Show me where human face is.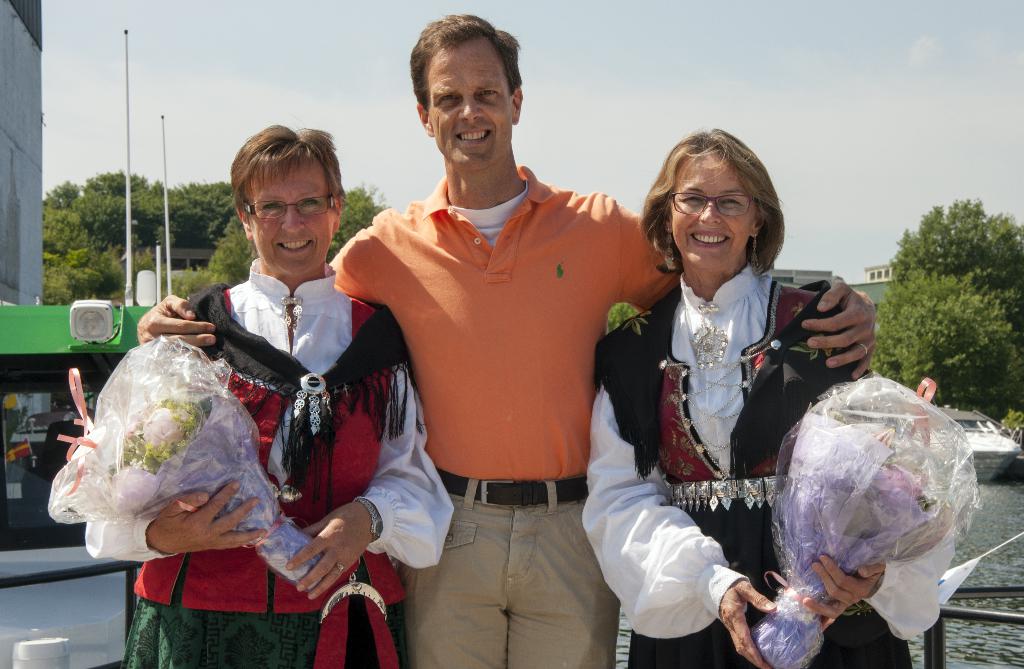
human face is at select_region(666, 145, 756, 278).
